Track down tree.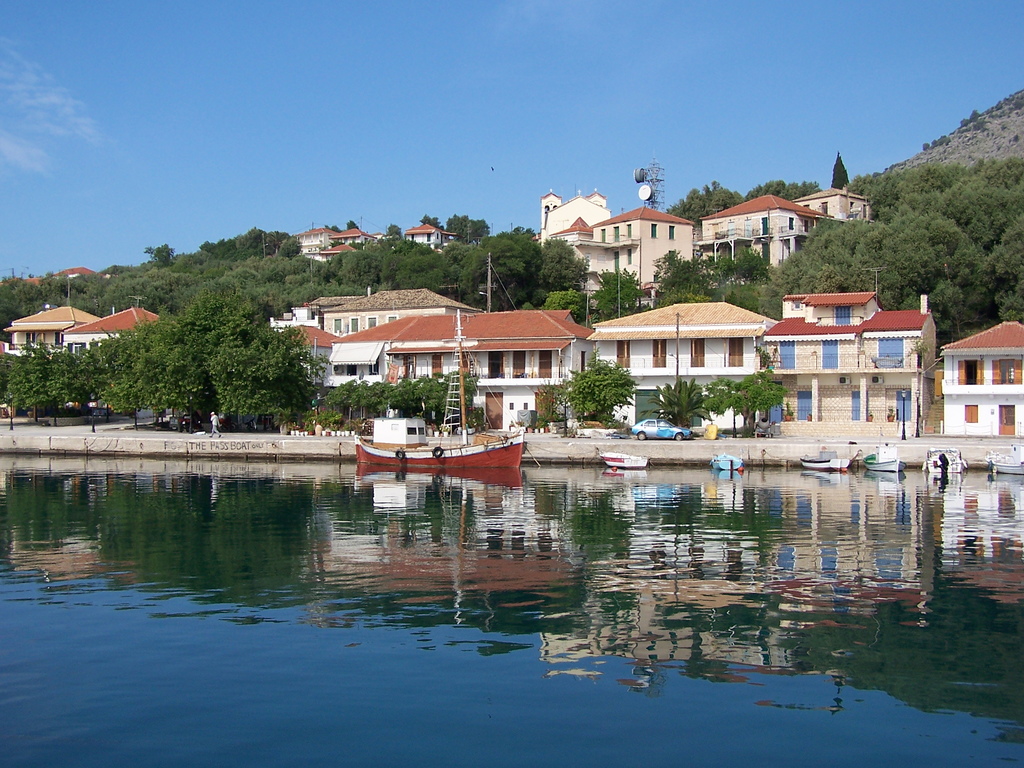
Tracked to x1=708 y1=369 x2=784 y2=433.
